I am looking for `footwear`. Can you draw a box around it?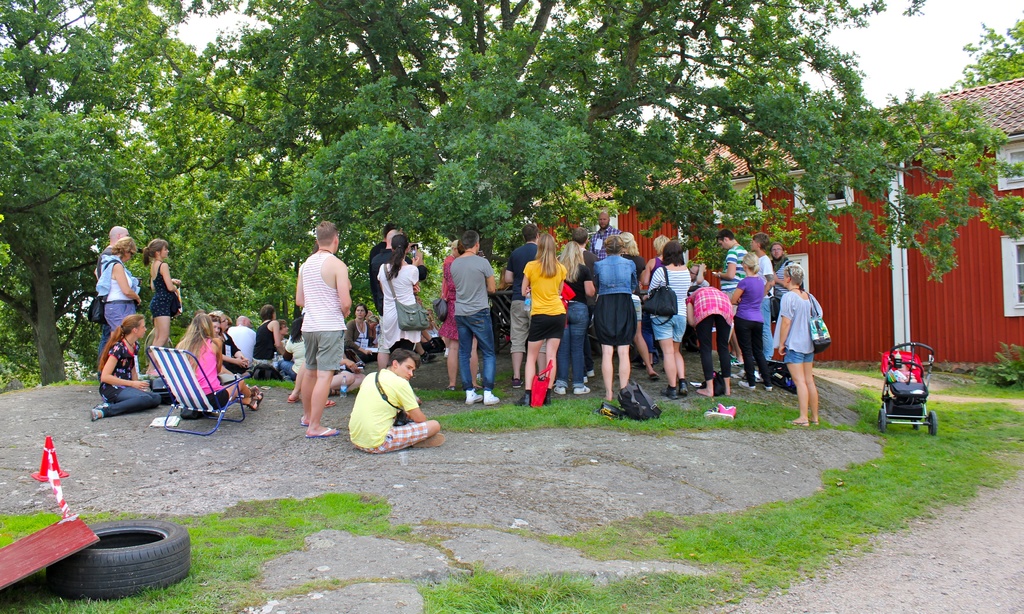
Sure, the bounding box is crop(421, 352, 438, 366).
